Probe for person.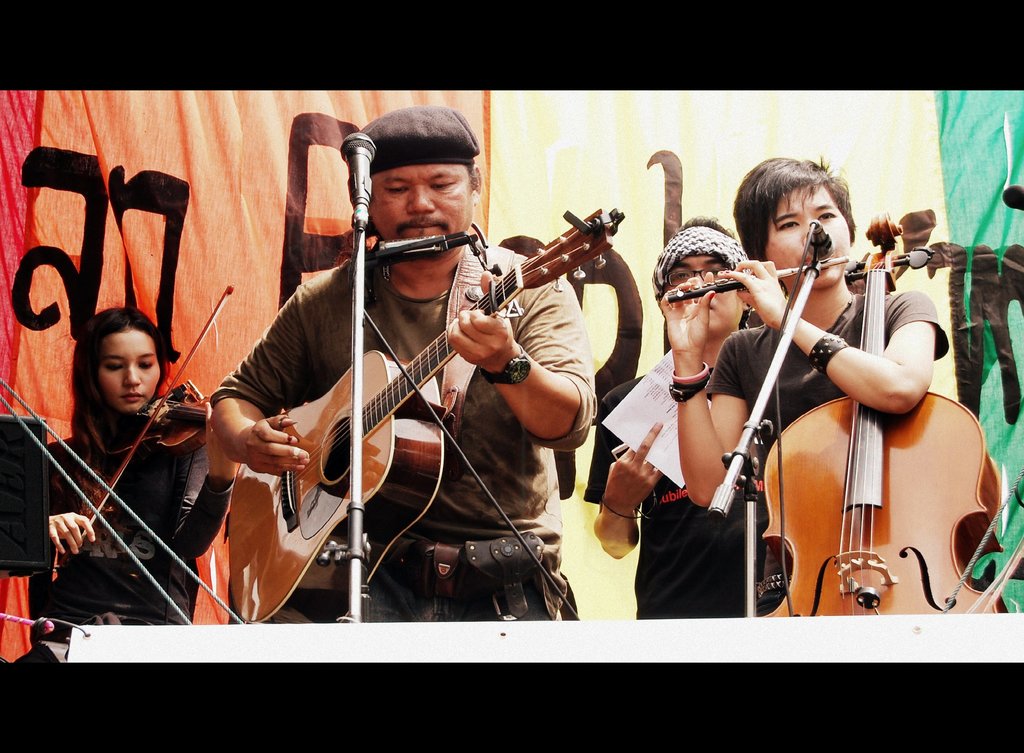
Probe result: BBox(657, 158, 954, 613).
